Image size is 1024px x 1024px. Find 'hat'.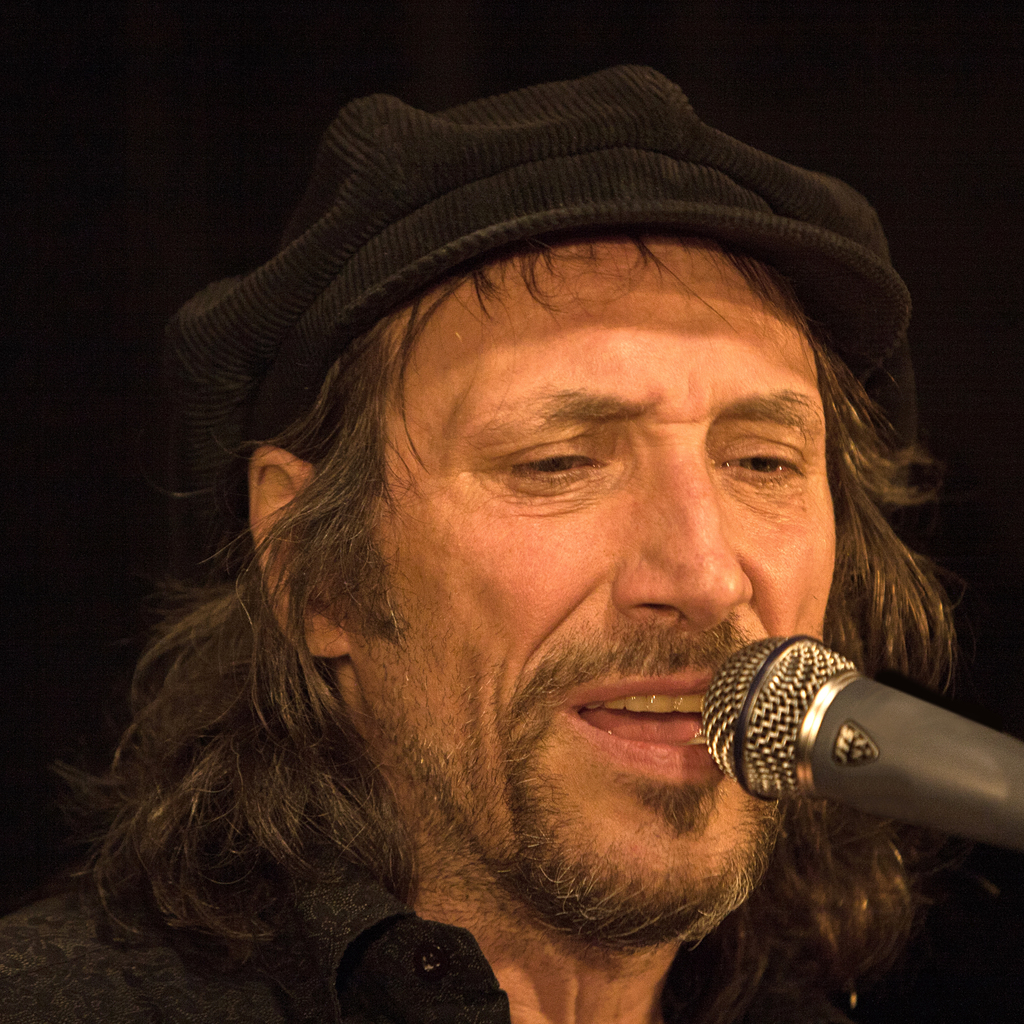
box(165, 60, 915, 569).
